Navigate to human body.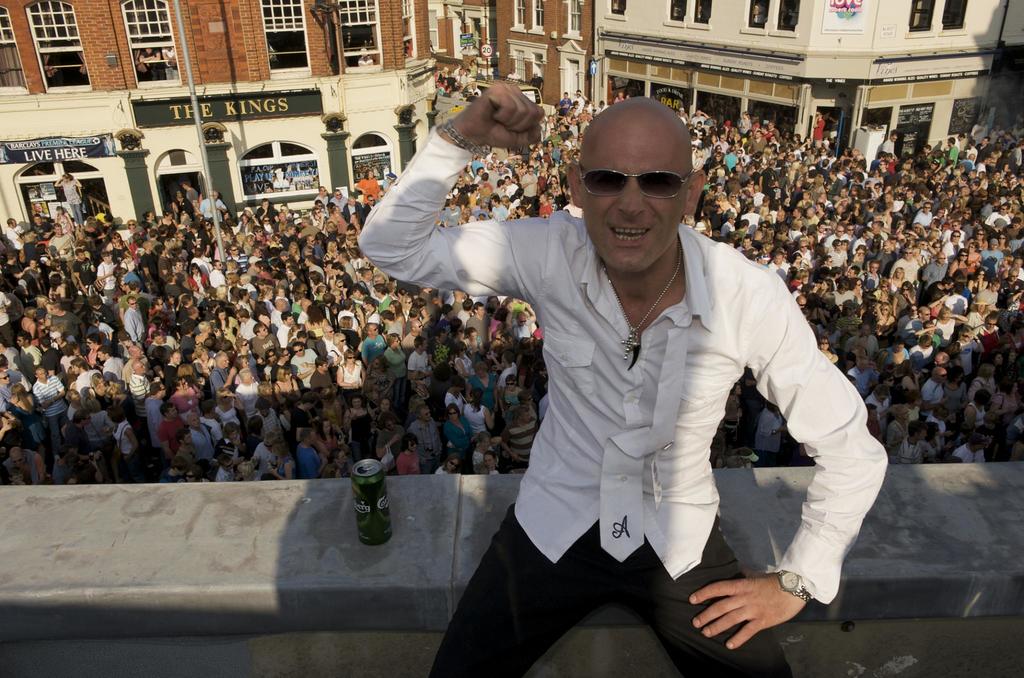
Navigation target: rect(757, 195, 770, 218).
